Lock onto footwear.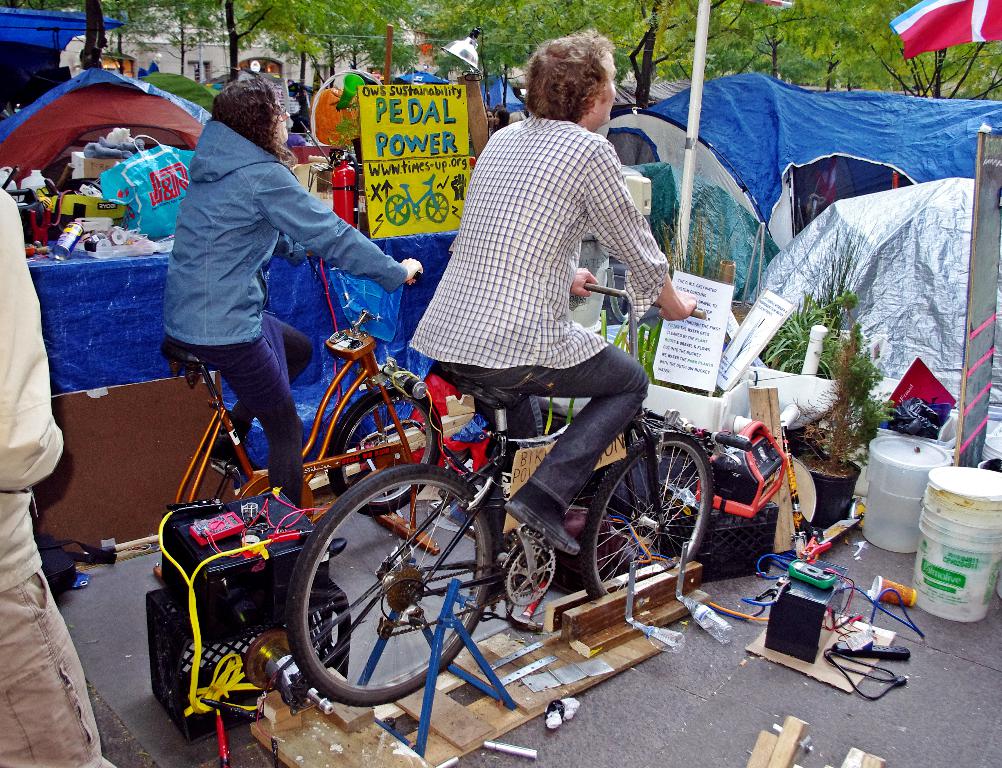
Locked: pyautogui.locateOnScreen(317, 533, 348, 563).
